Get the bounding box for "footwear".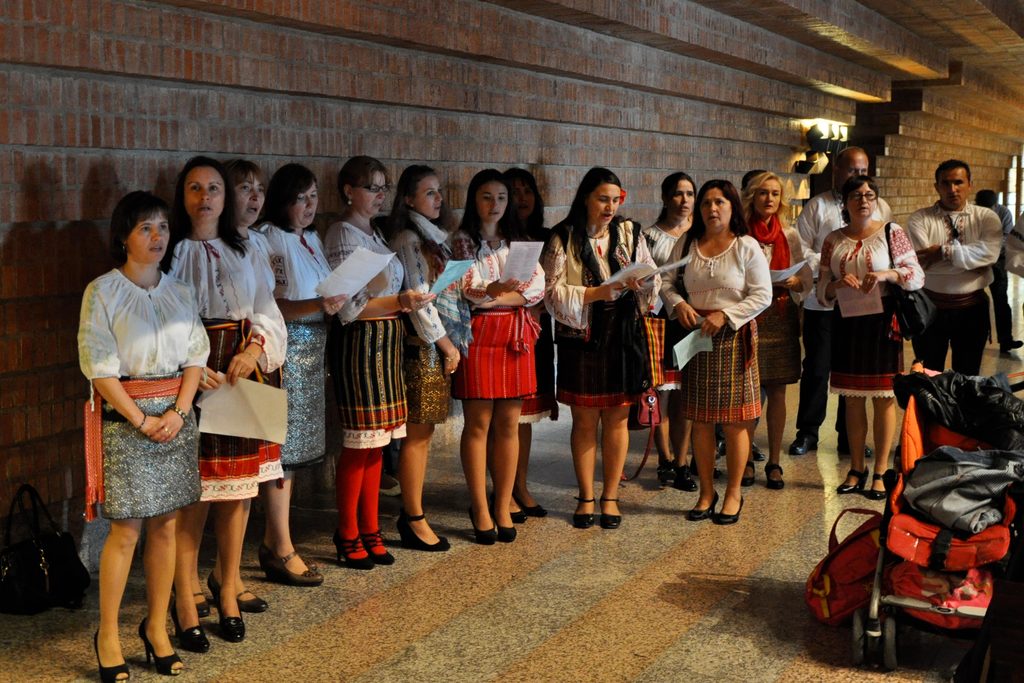
573, 493, 600, 530.
